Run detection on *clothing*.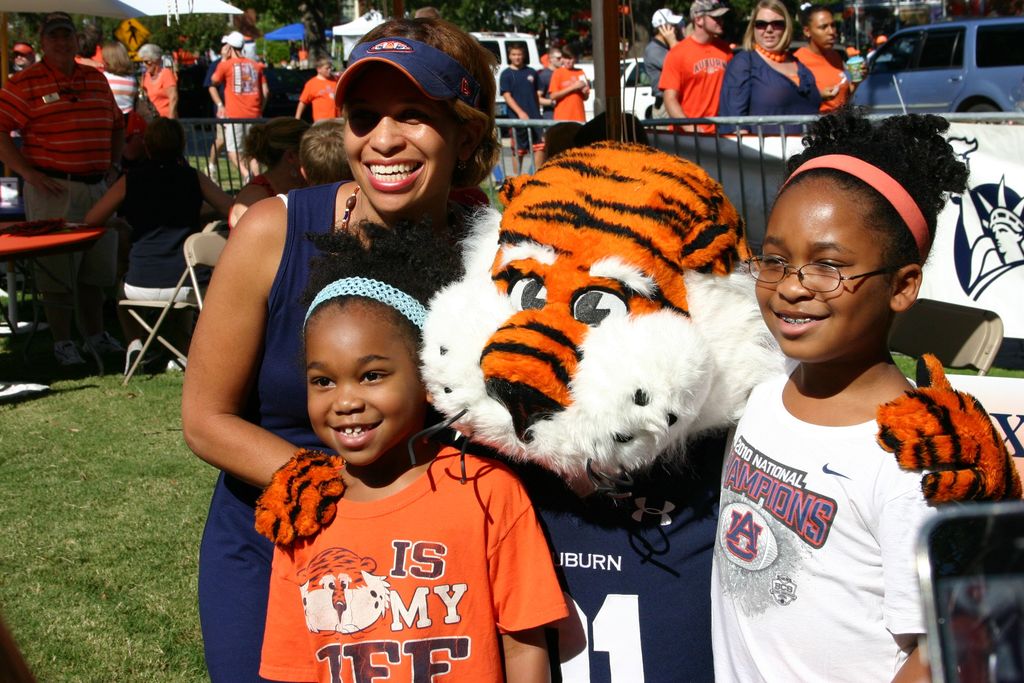
Result: (left=197, top=179, right=477, bottom=679).
